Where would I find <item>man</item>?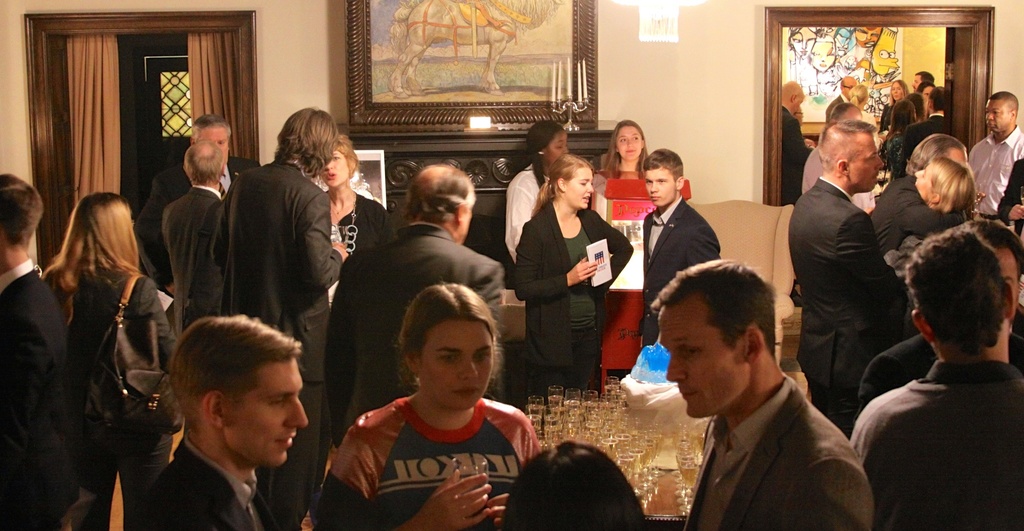
At 640,147,724,355.
